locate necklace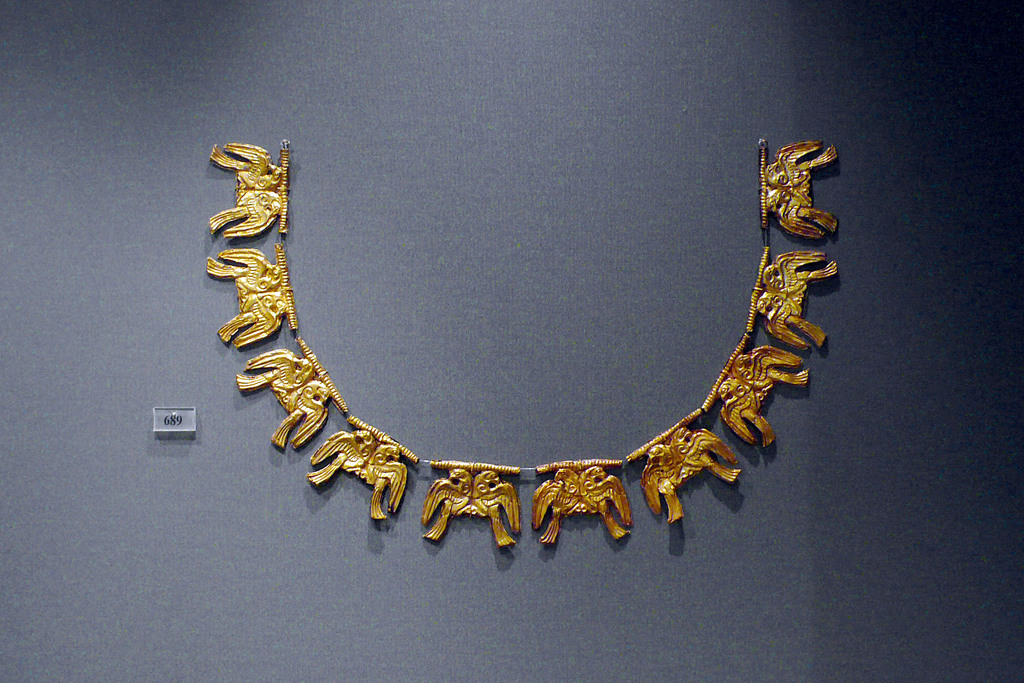
[212,142,836,548]
